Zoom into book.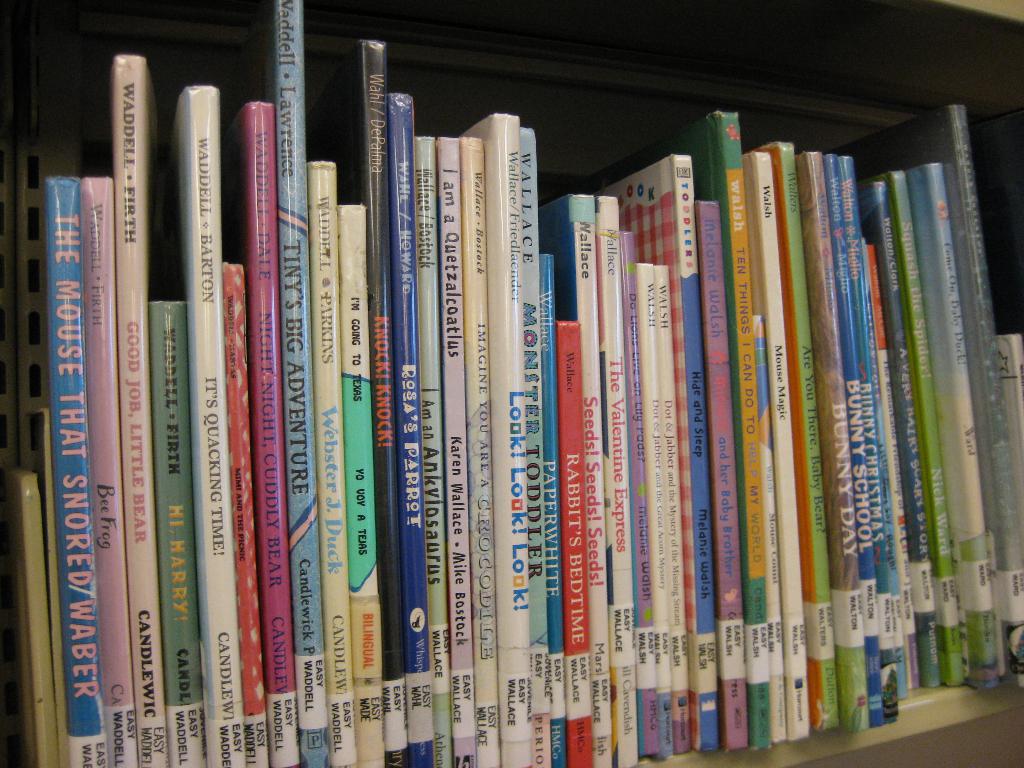
Zoom target: select_region(614, 150, 719, 758).
